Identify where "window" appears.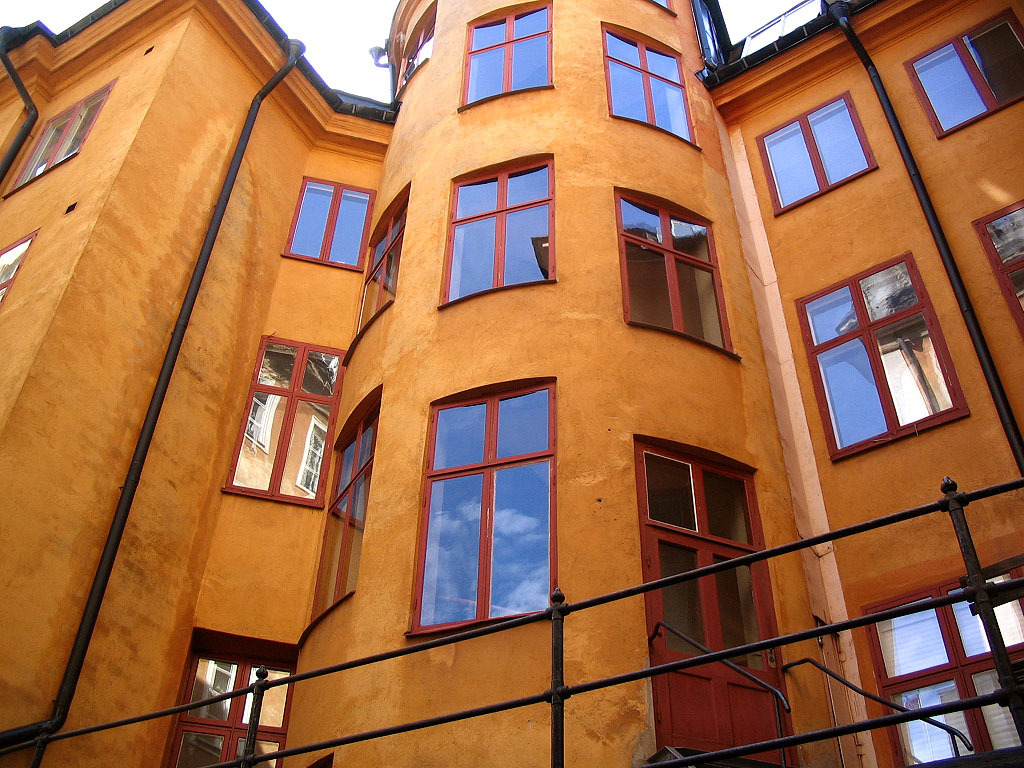
Appears at region(0, 231, 35, 316).
